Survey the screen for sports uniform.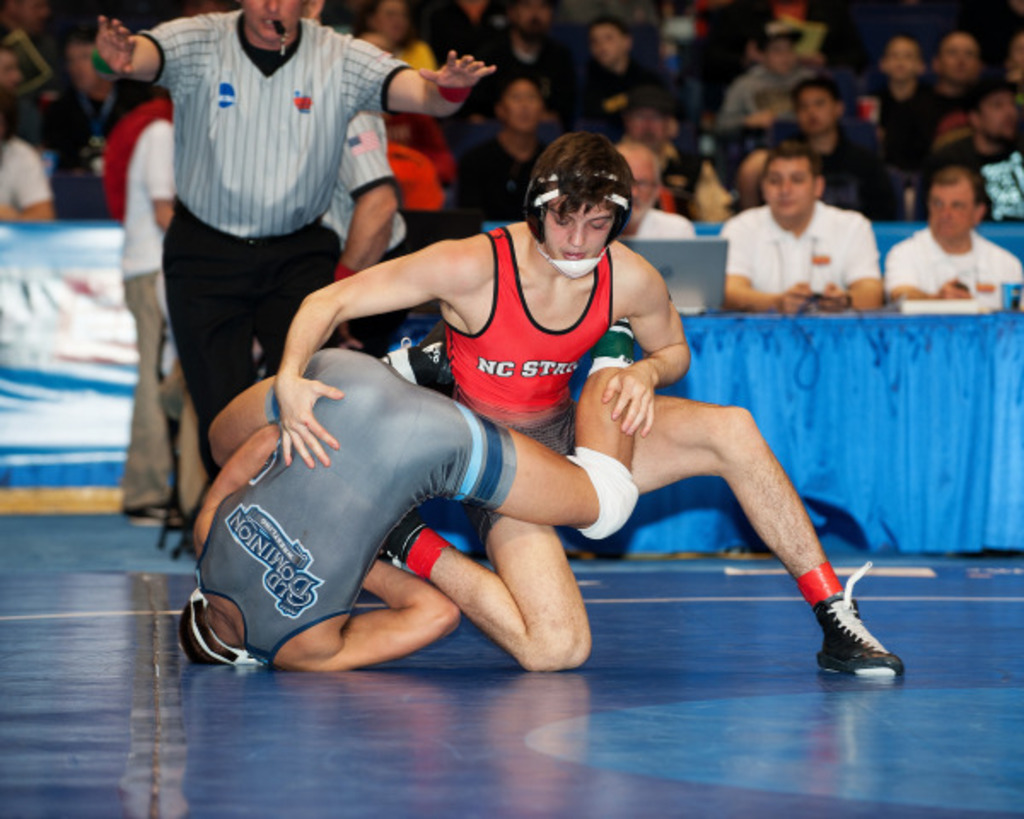
Survey found: x1=317, y1=109, x2=408, y2=355.
